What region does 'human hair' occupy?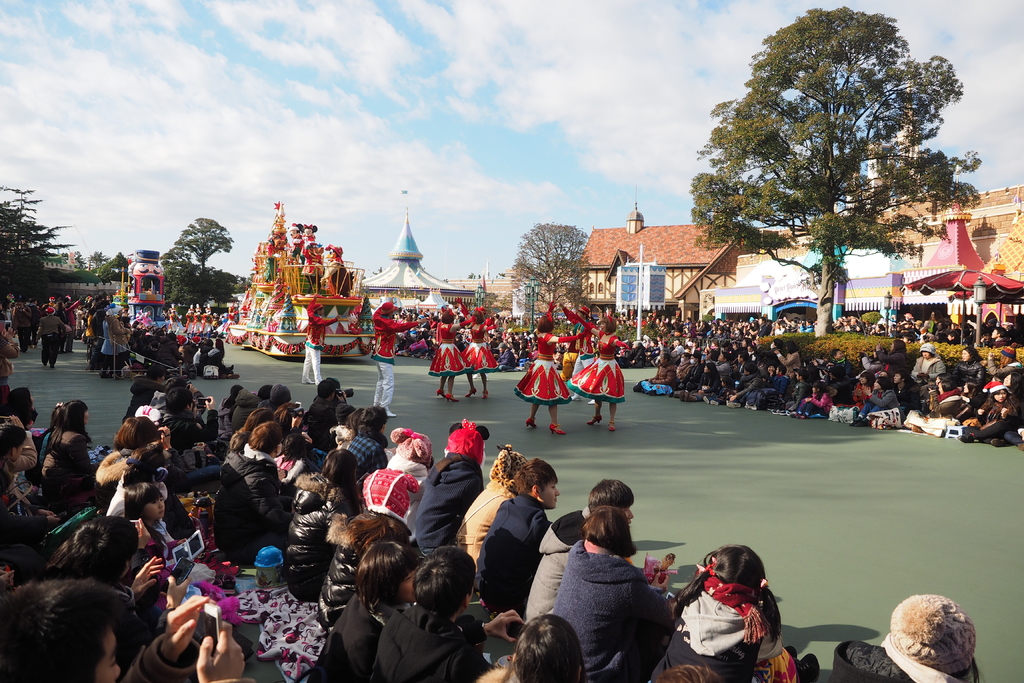
crop(600, 316, 618, 333).
